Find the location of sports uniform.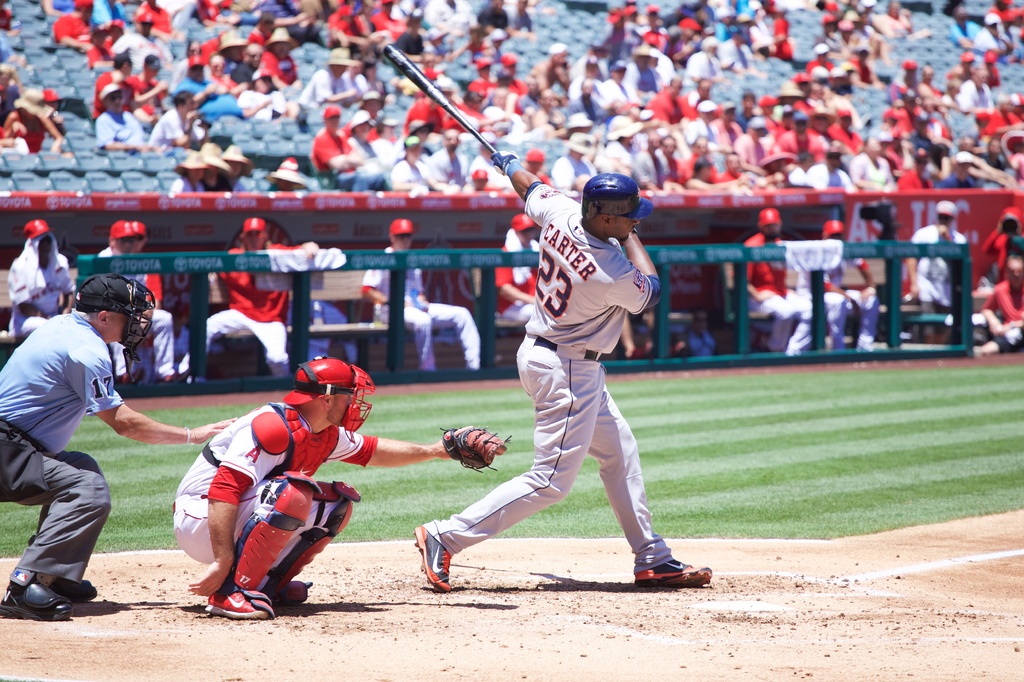
Location: (364,241,493,380).
